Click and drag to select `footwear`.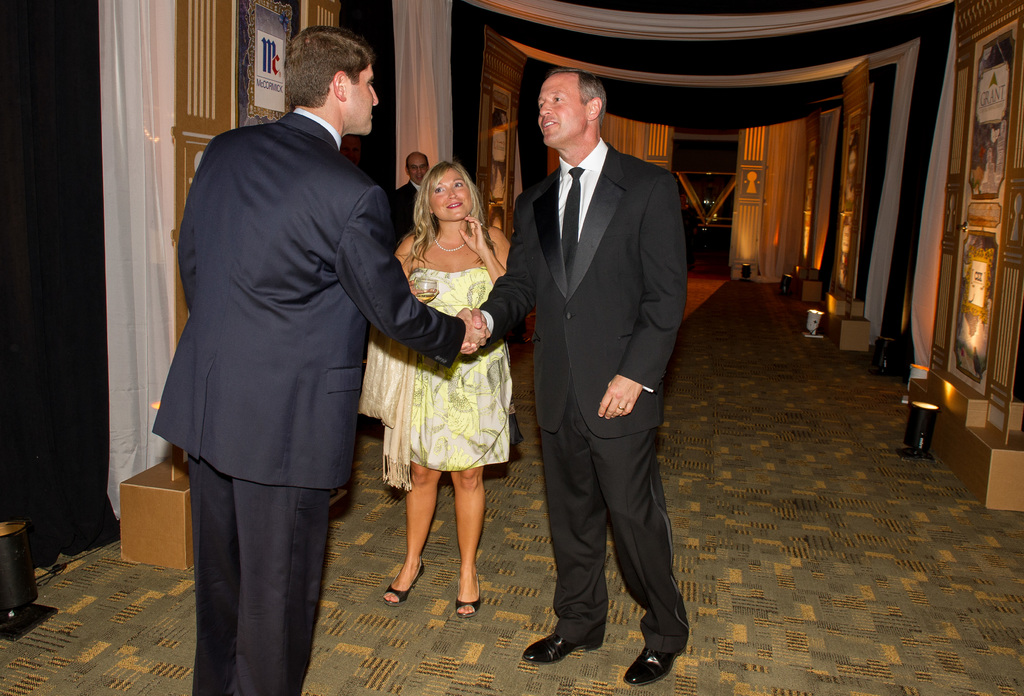
Selection: select_region(384, 554, 425, 604).
